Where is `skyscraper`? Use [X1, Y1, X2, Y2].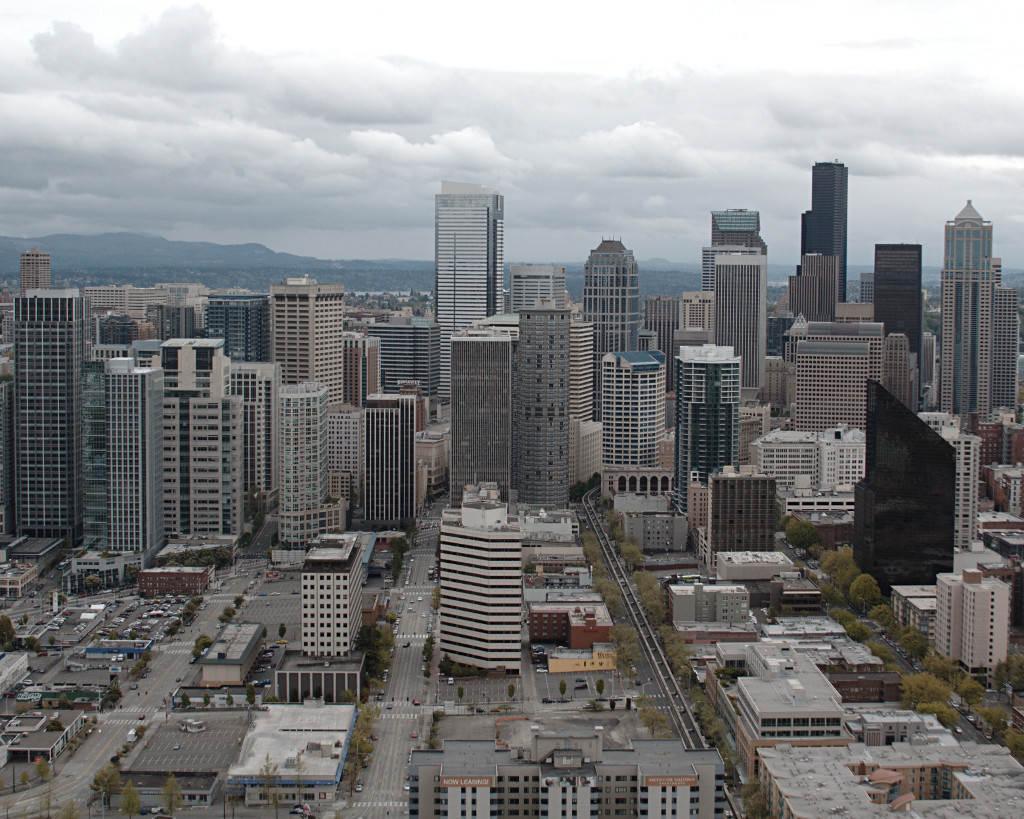
[513, 299, 600, 509].
